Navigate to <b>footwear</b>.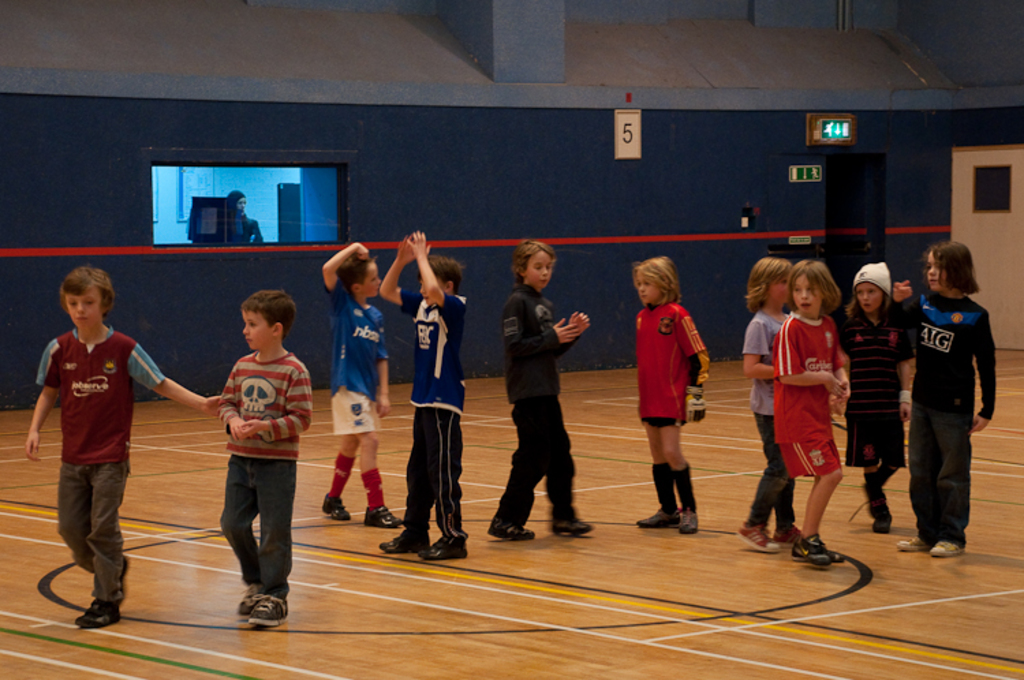
Navigation target: region(250, 593, 289, 625).
